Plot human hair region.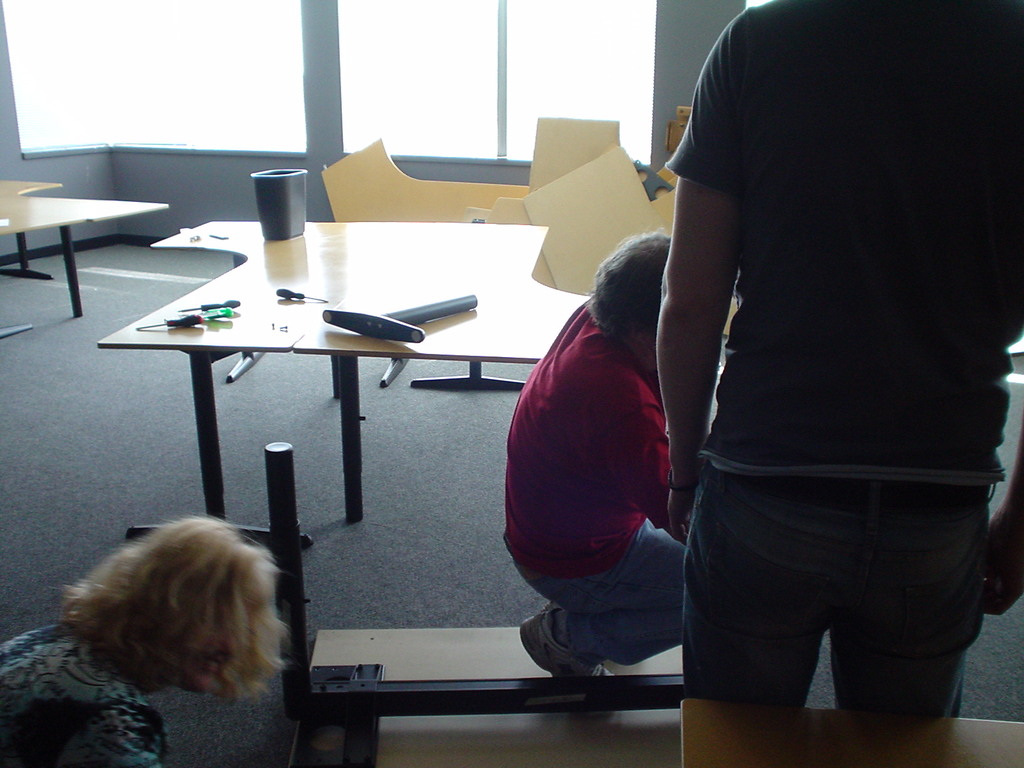
Plotted at x1=578 y1=228 x2=678 y2=335.
